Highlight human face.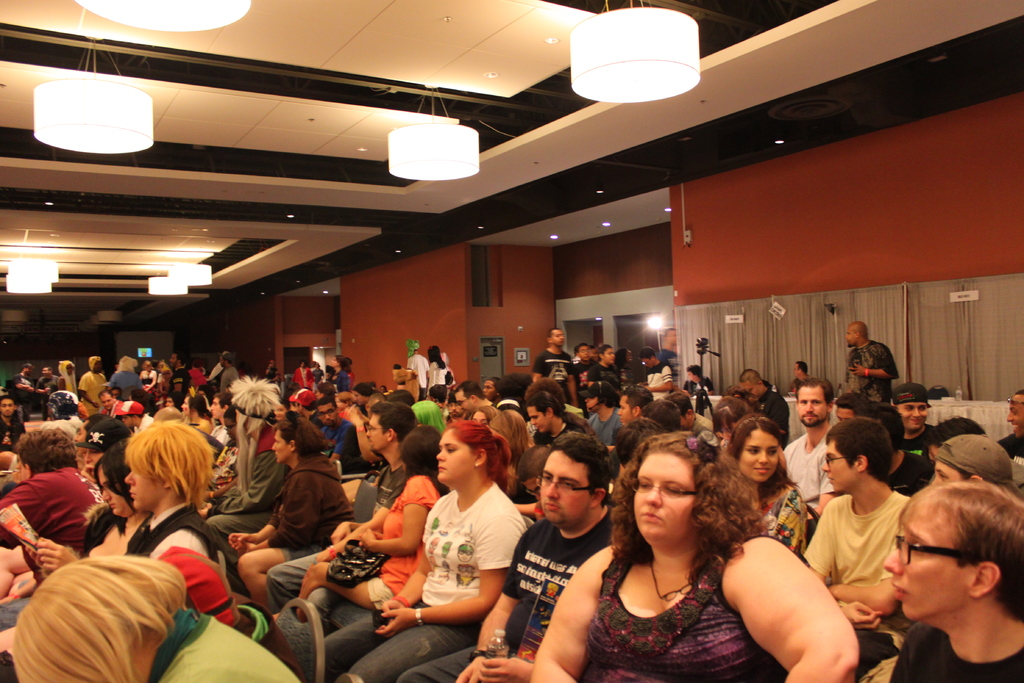
Highlighted region: rect(844, 323, 857, 348).
